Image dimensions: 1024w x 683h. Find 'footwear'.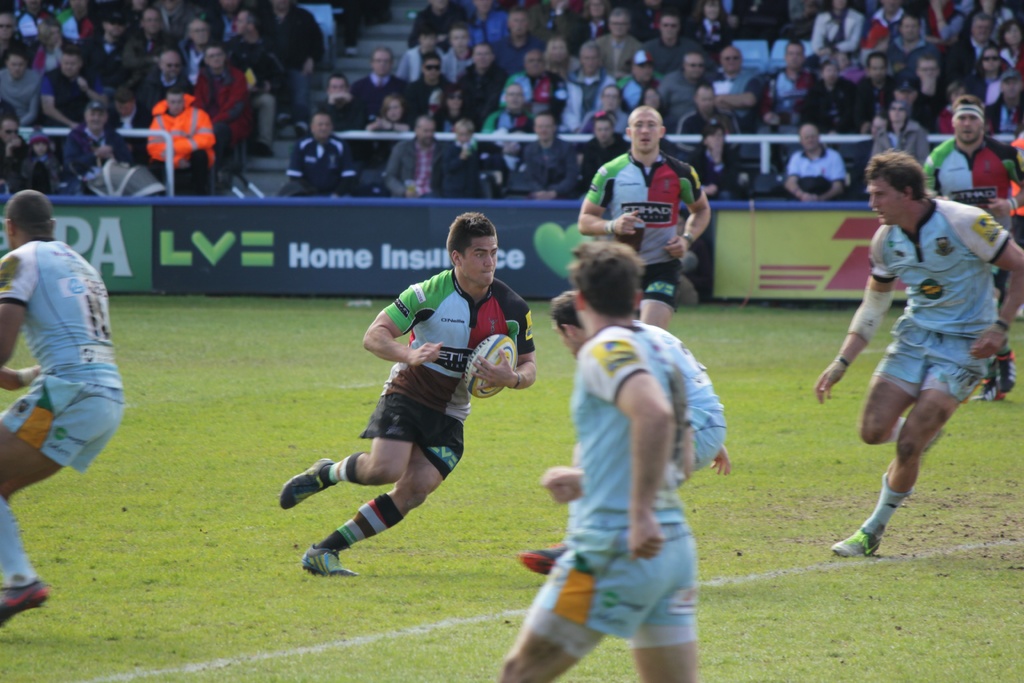
BBox(831, 525, 881, 557).
